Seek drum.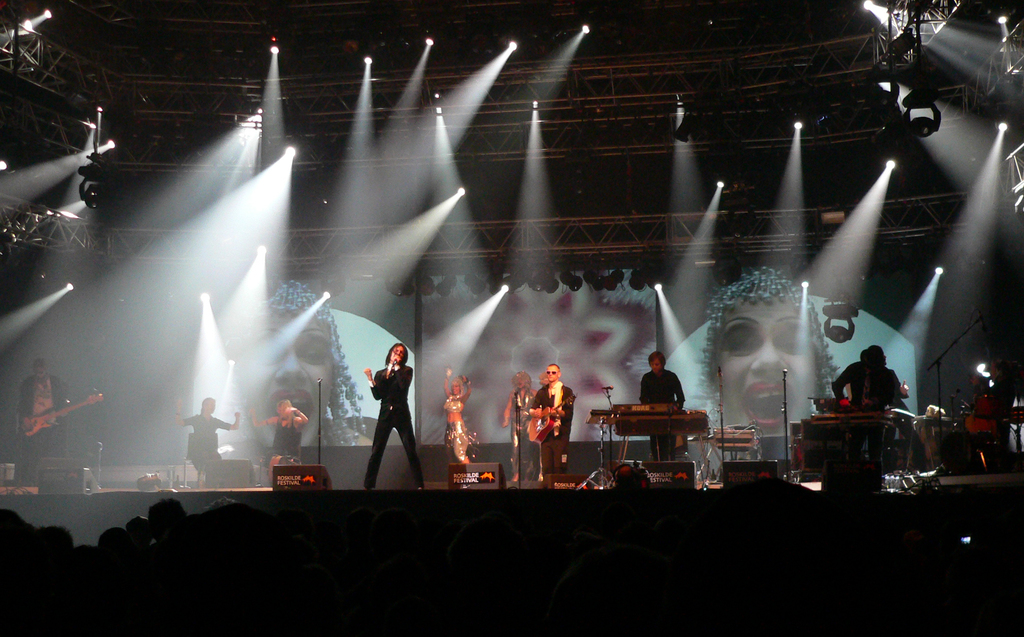
locate(916, 412, 956, 459).
